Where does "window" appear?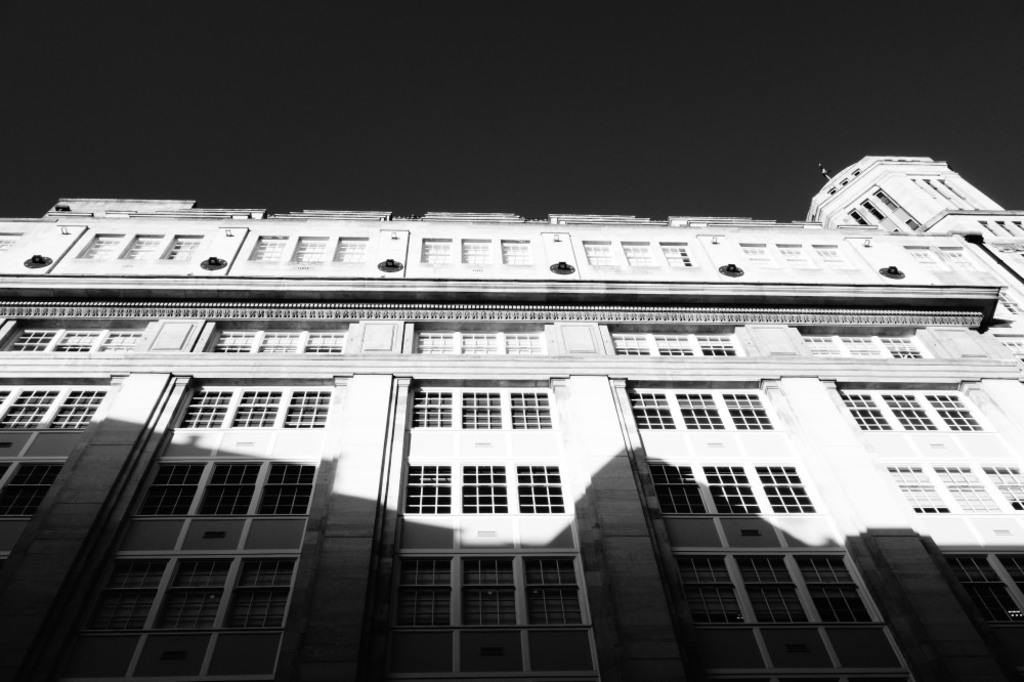
Appears at {"x1": 732, "y1": 239, "x2": 856, "y2": 270}.
